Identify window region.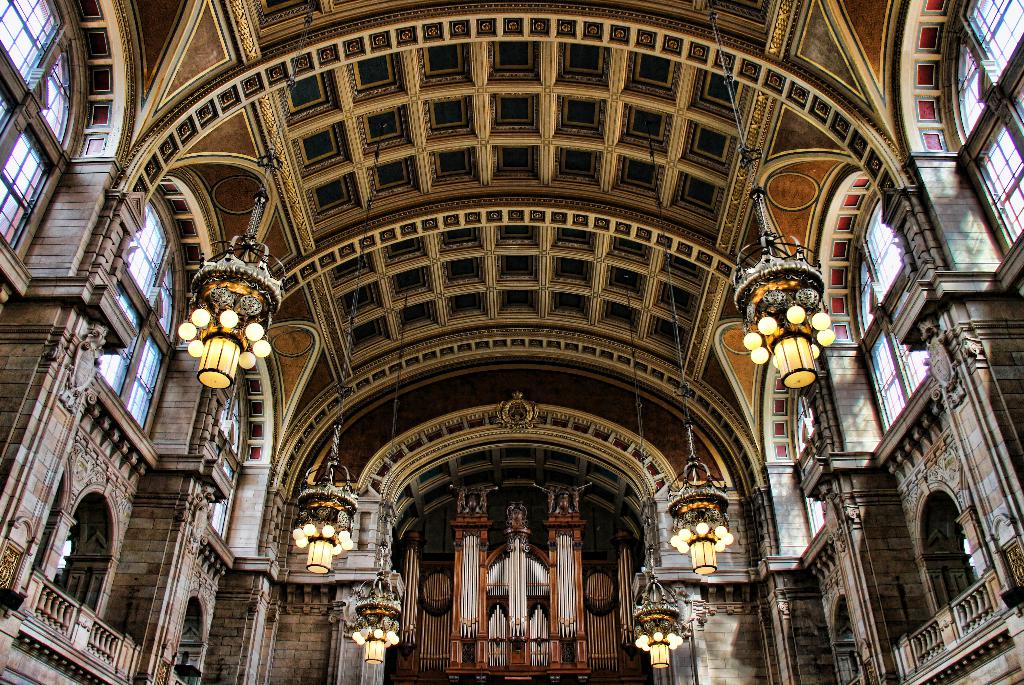
Region: (left=37, top=53, right=68, bottom=147).
